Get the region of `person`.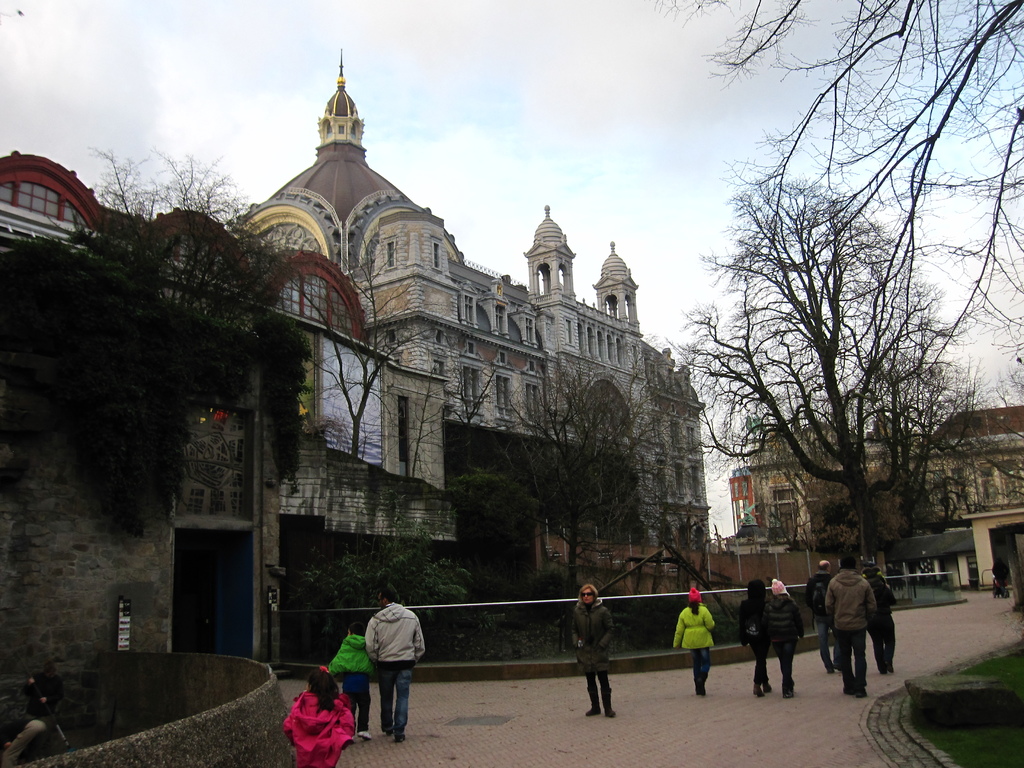
Rect(807, 561, 844, 673).
